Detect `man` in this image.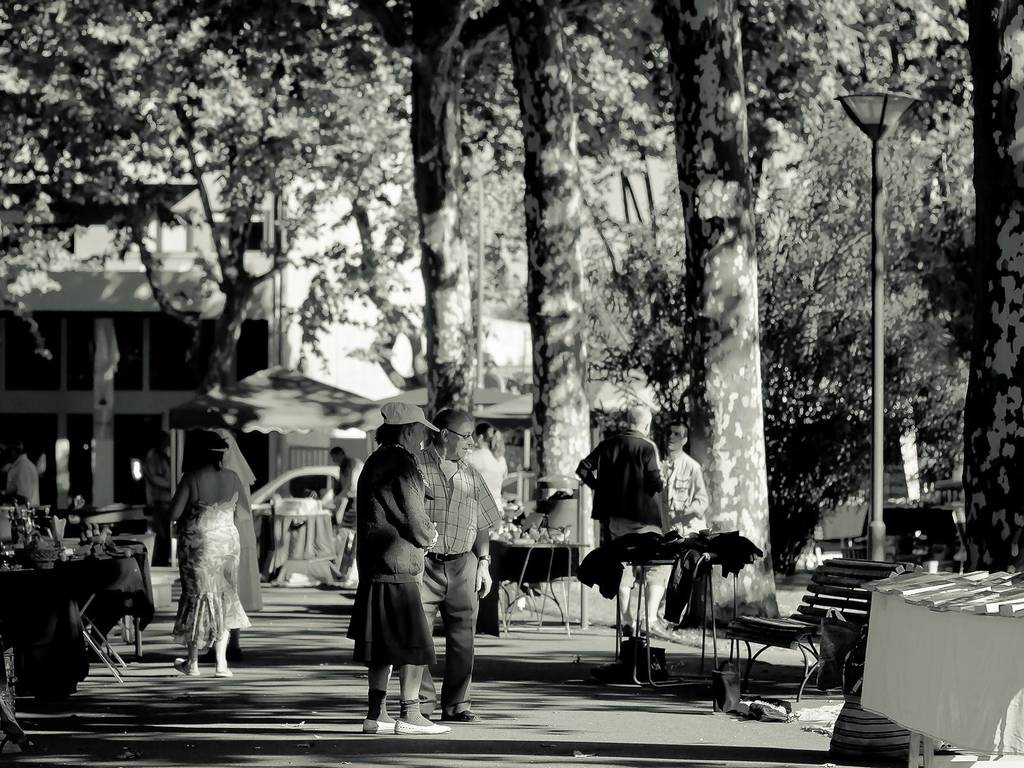
Detection: 641, 409, 710, 605.
